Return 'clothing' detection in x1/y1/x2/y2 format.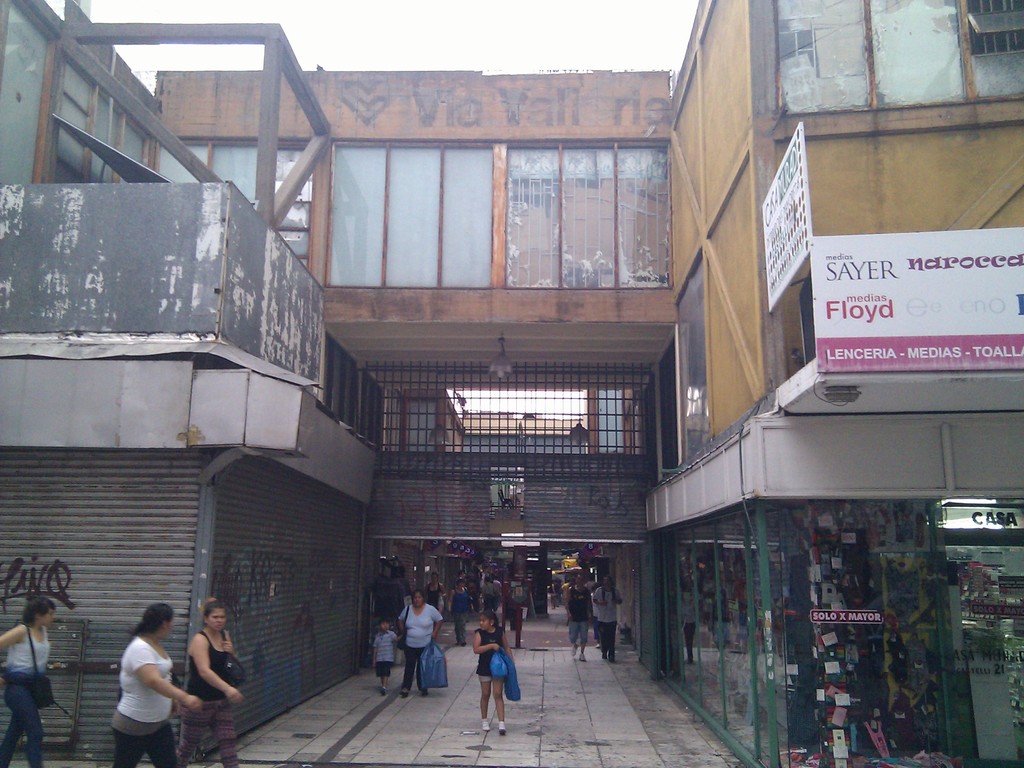
592/584/621/655.
